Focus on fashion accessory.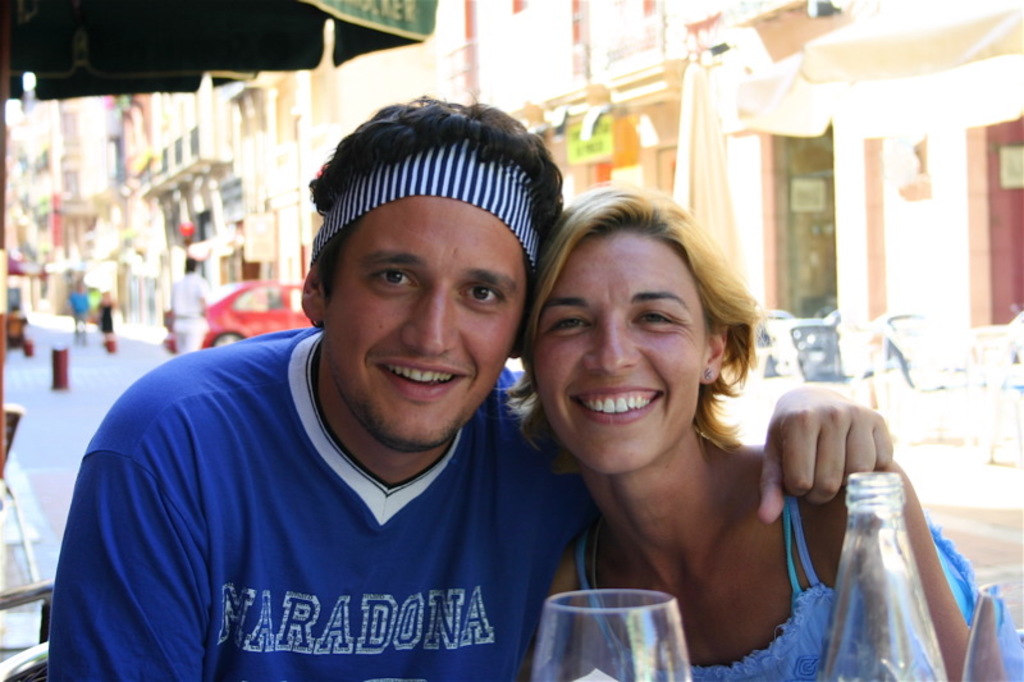
Focused at [left=314, top=133, right=547, bottom=279].
